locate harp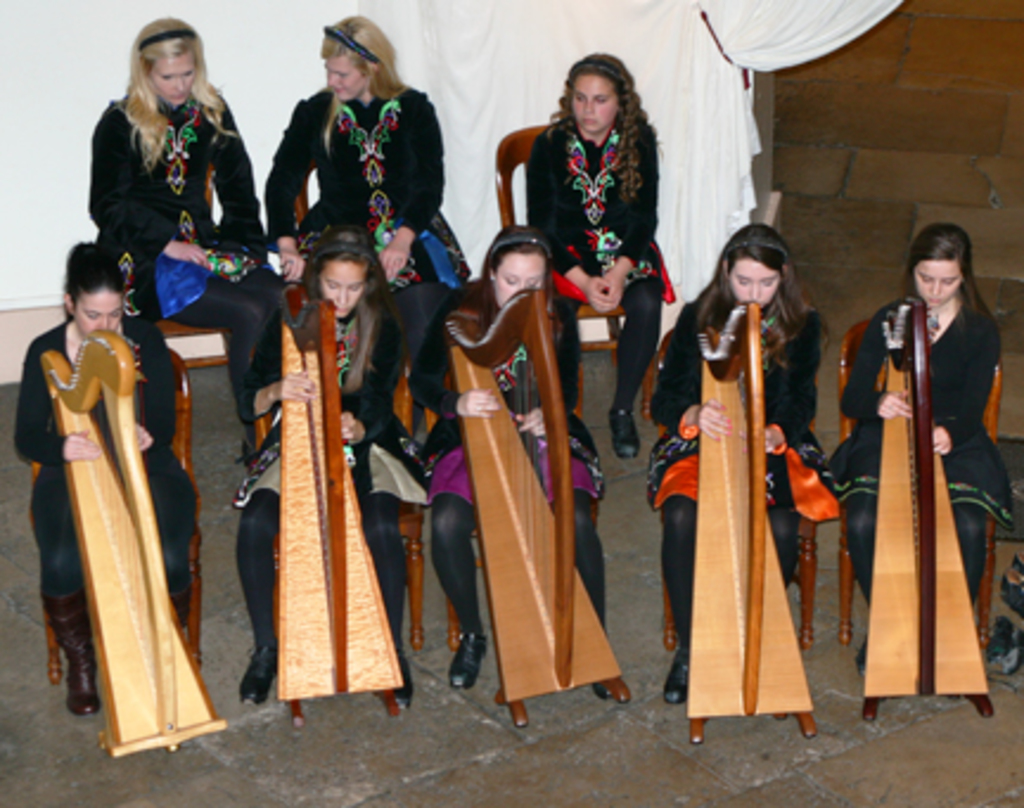
locate(277, 284, 401, 725)
